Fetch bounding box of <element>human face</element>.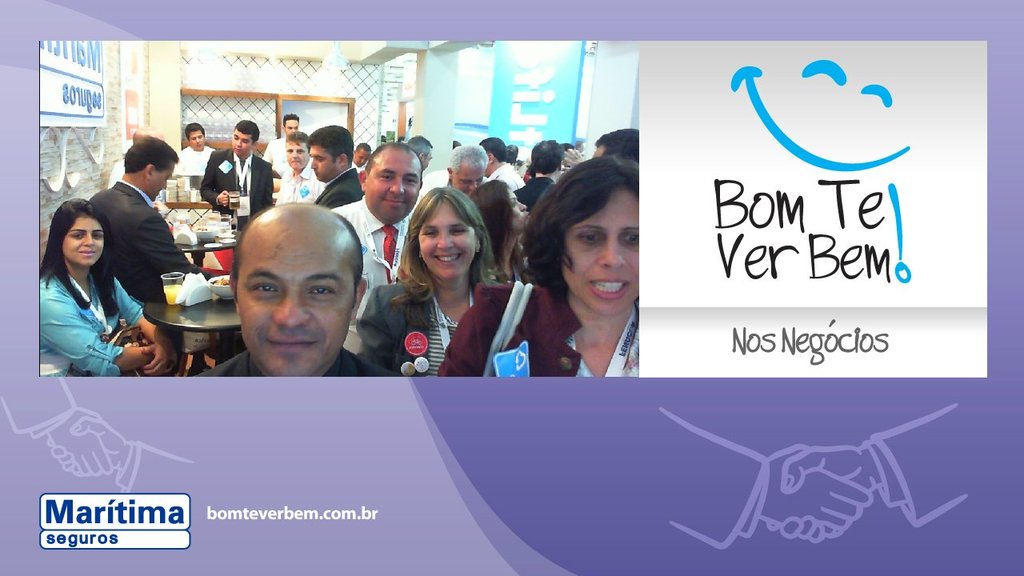
Bbox: 192:129:202:150.
